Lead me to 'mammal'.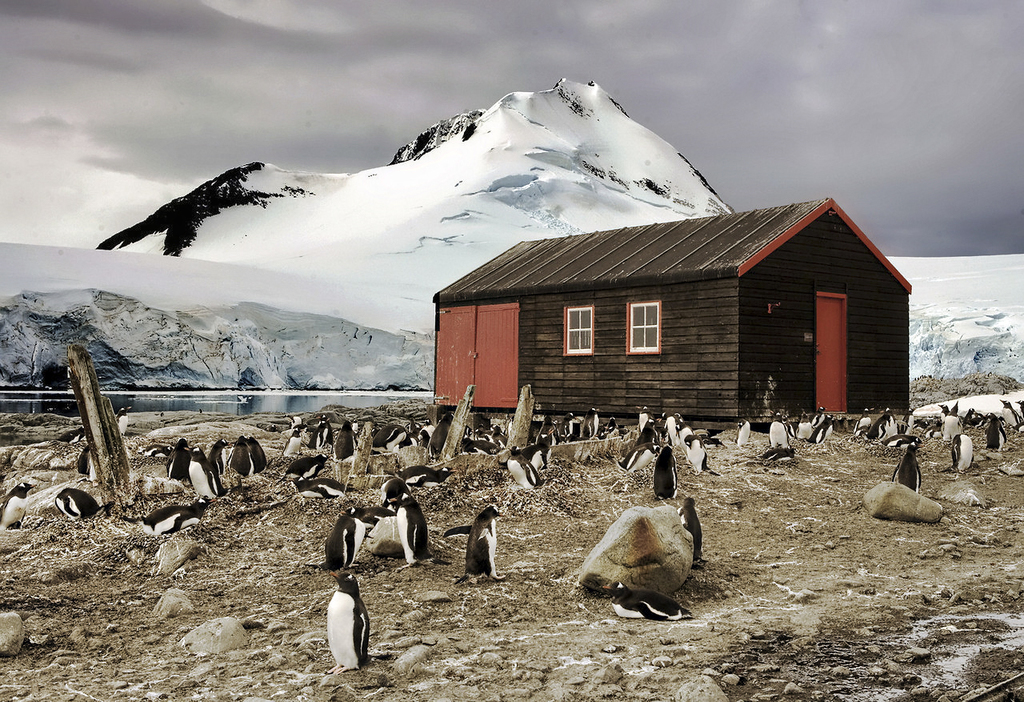
Lead to <region>851, 407, 874, 438</region>.
